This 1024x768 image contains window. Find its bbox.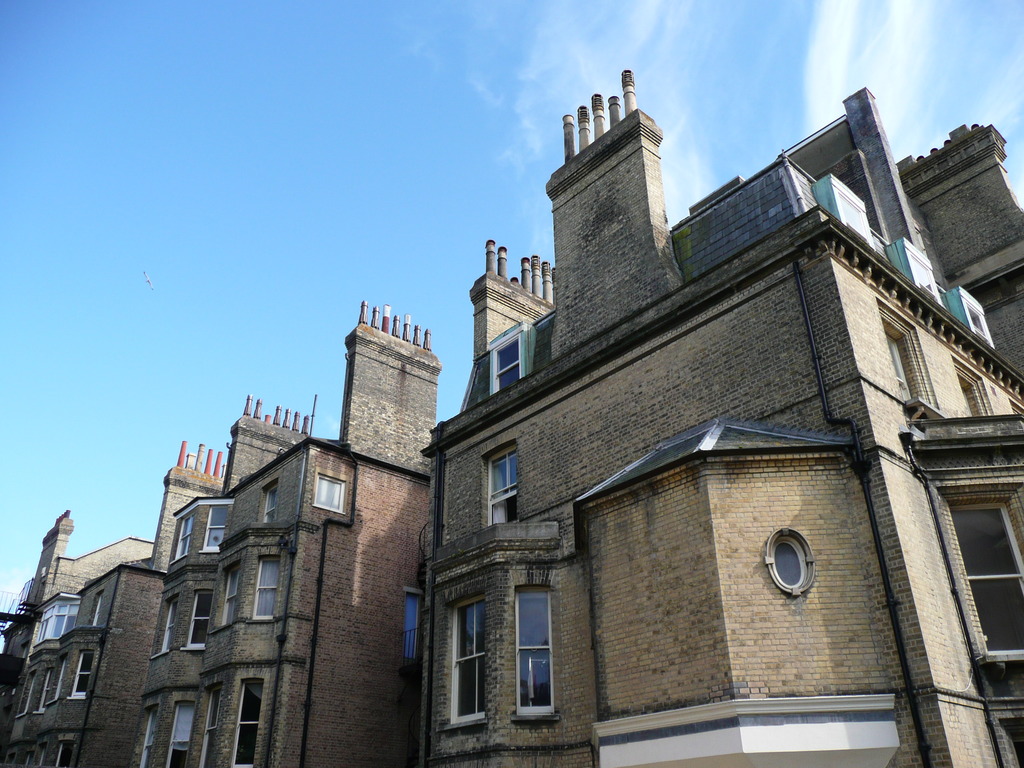
bbox=[175, 517, 191, 553].
